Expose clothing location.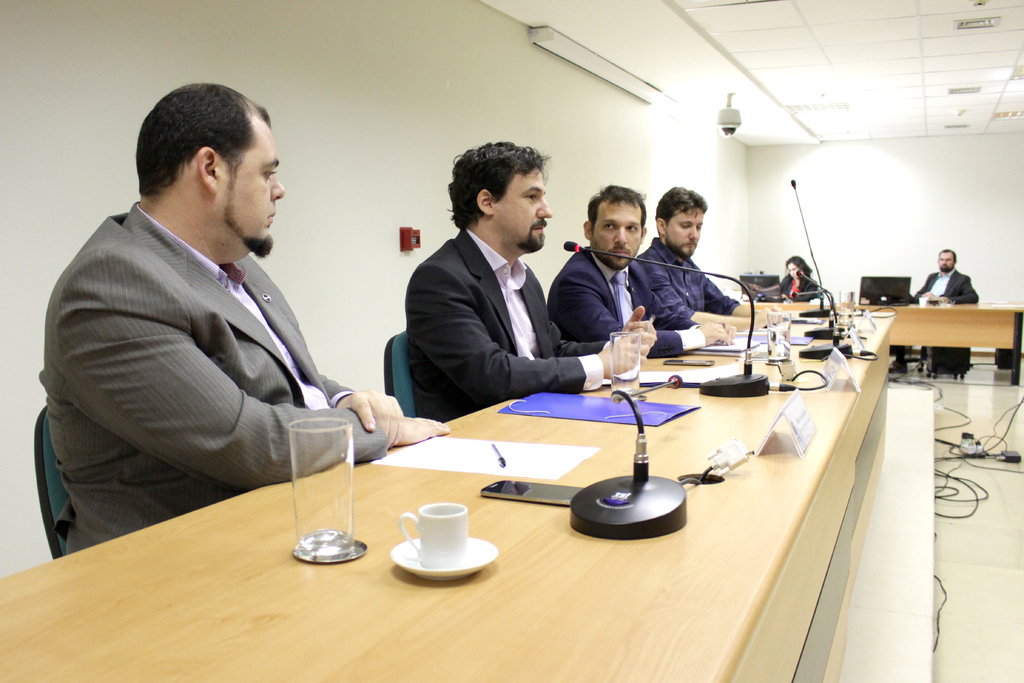
Exposed at 41, 189, 391, 547.
